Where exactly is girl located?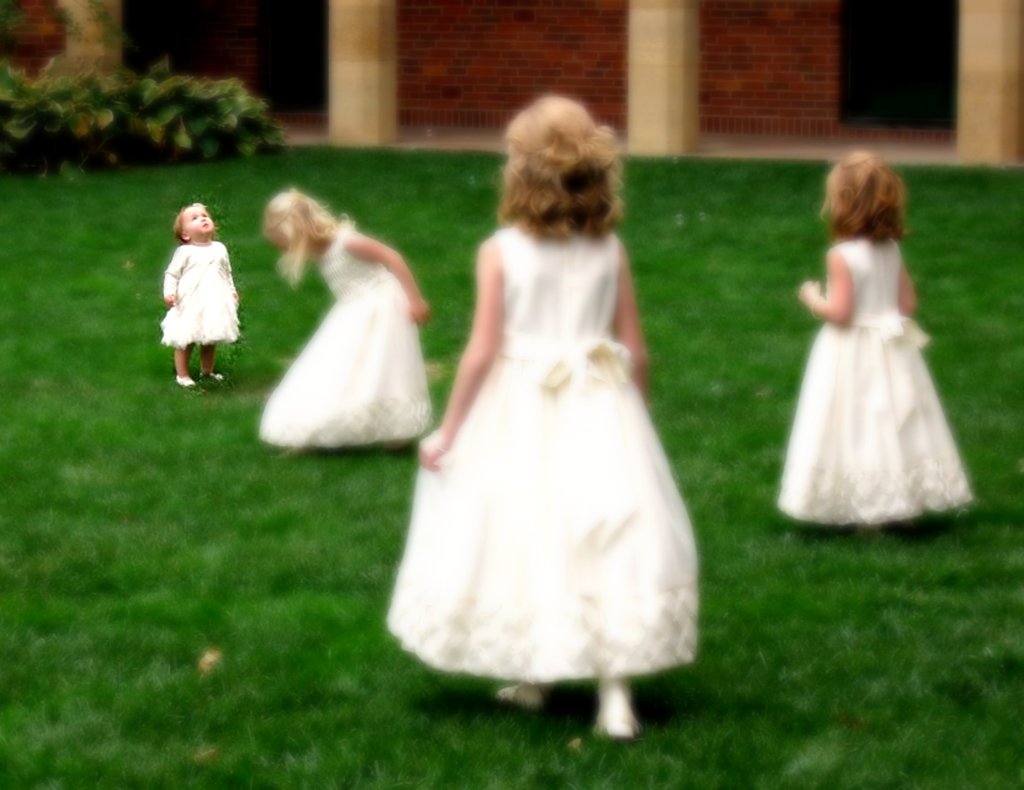
Its bounding box is [159, 205, 241, 387].
